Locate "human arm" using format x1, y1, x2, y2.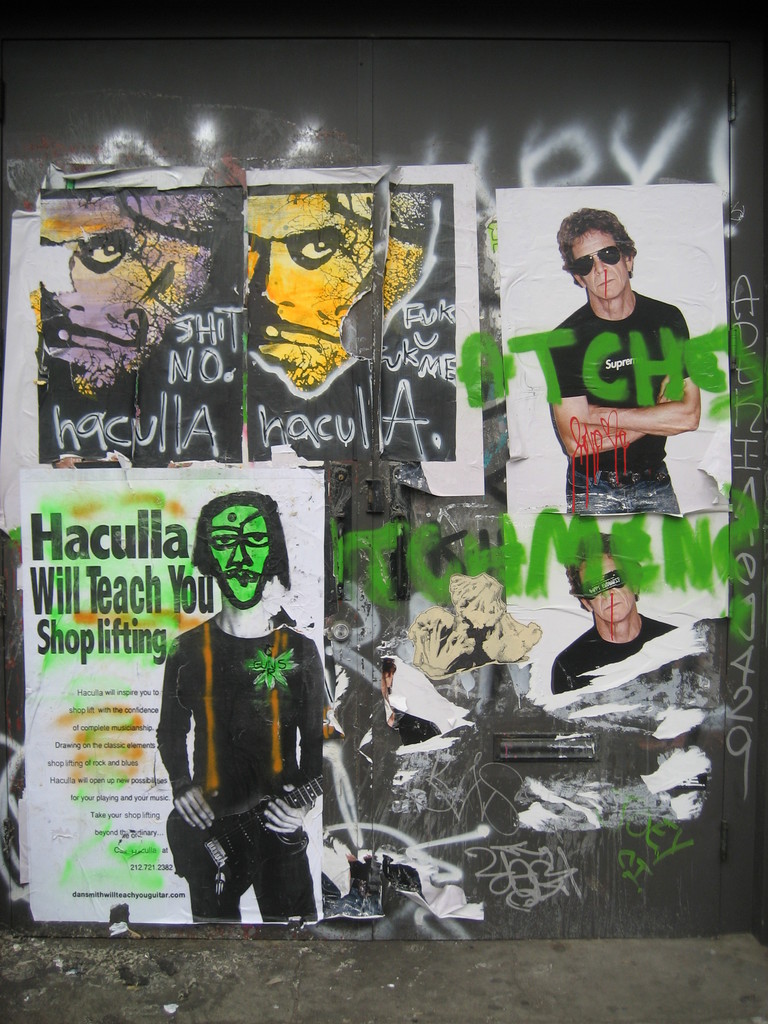
548, 321, 653, 455.
